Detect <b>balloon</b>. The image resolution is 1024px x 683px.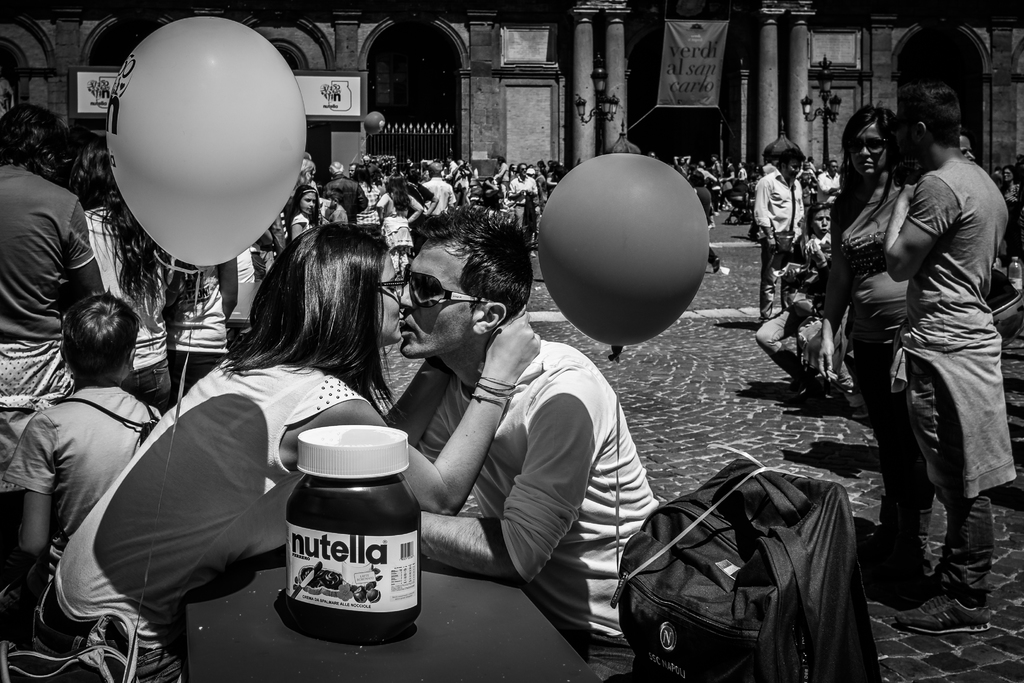
box(110, 15, 309, 268).
